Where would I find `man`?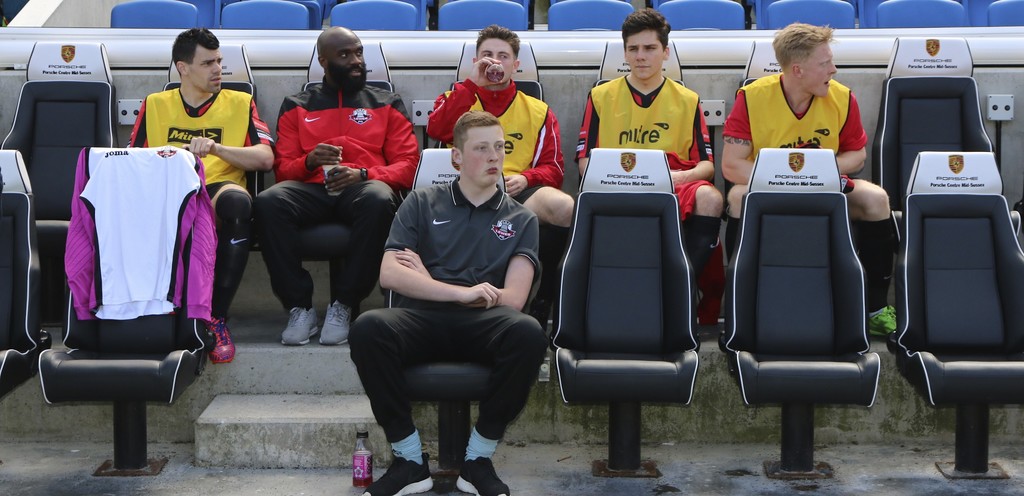
At Rect(255, 26, 422, 351).
